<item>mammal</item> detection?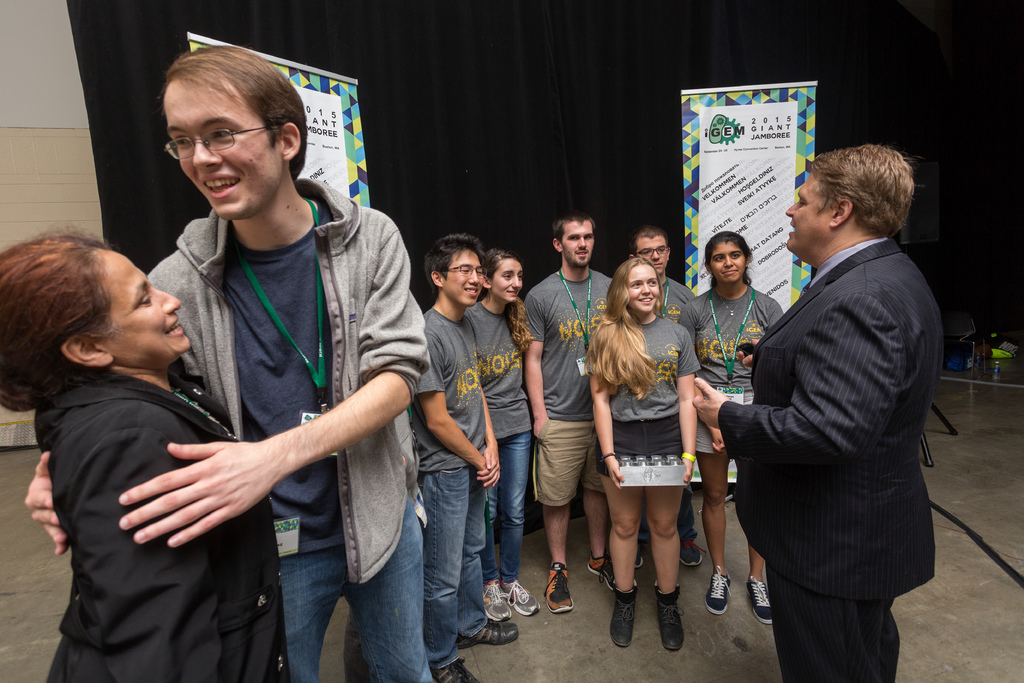
bbox=(690, 142, 938, 682)
